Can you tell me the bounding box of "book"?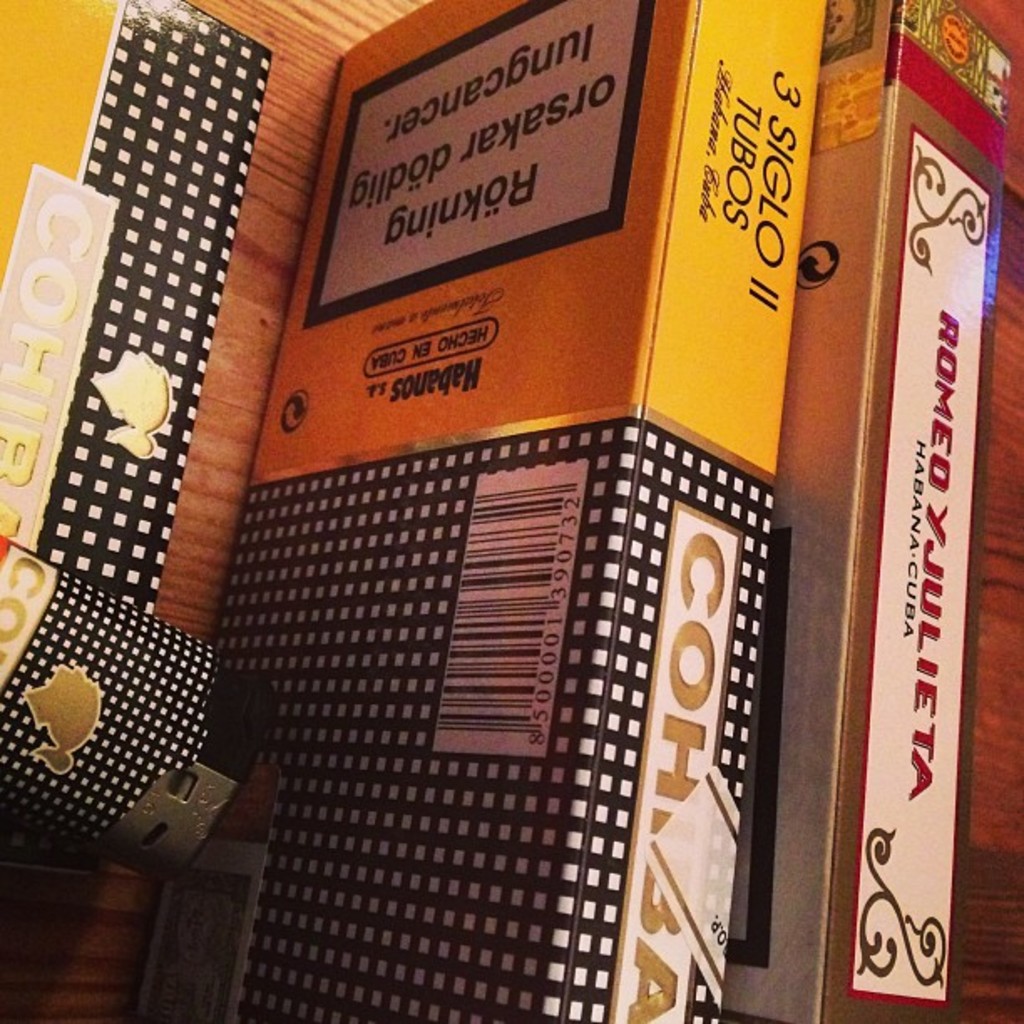
{"x1": 731, "y1": 0, "x2": 975, "y2": 1022}.
